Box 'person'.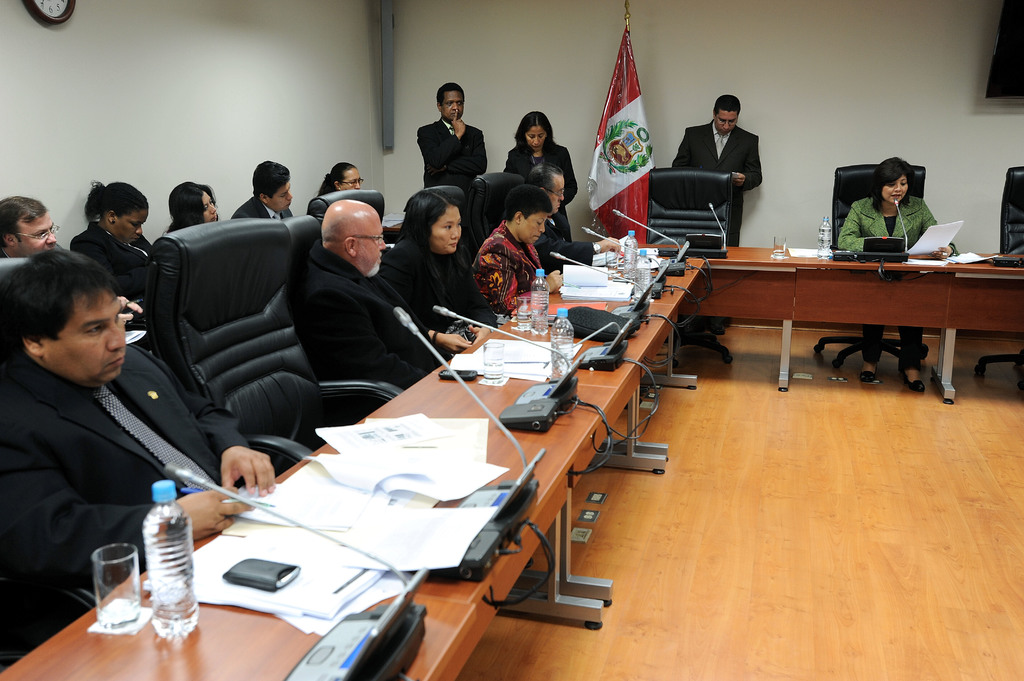
region(668, 94, 765, 250).
